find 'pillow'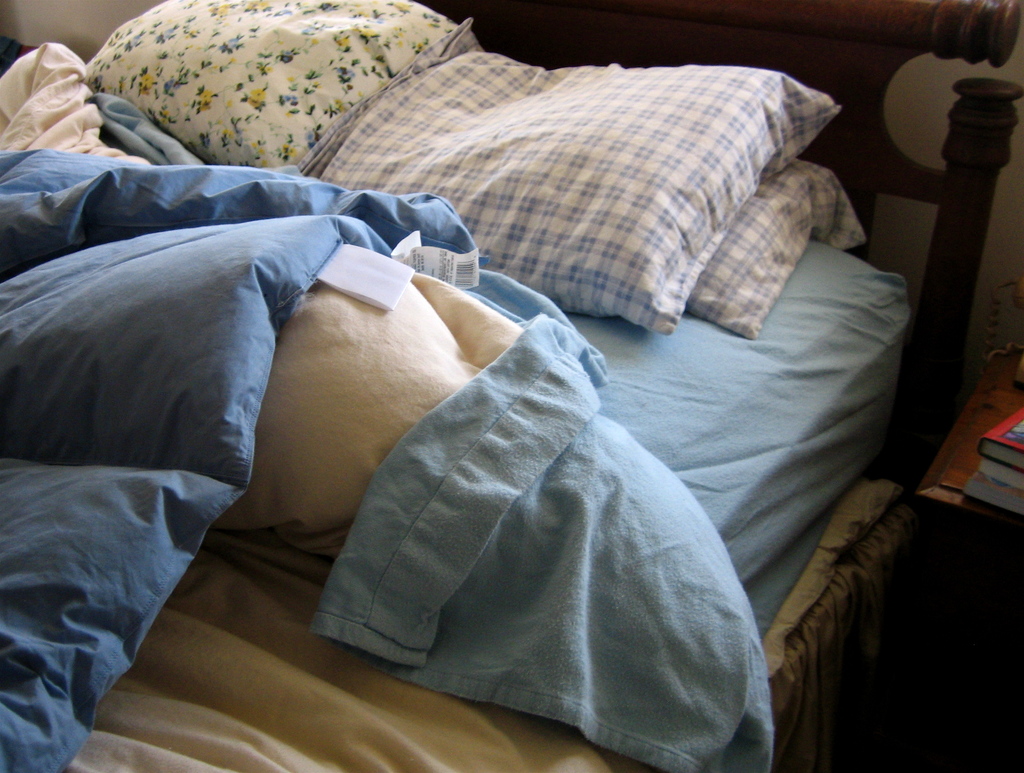
locate(289, 19, 835, 338)
